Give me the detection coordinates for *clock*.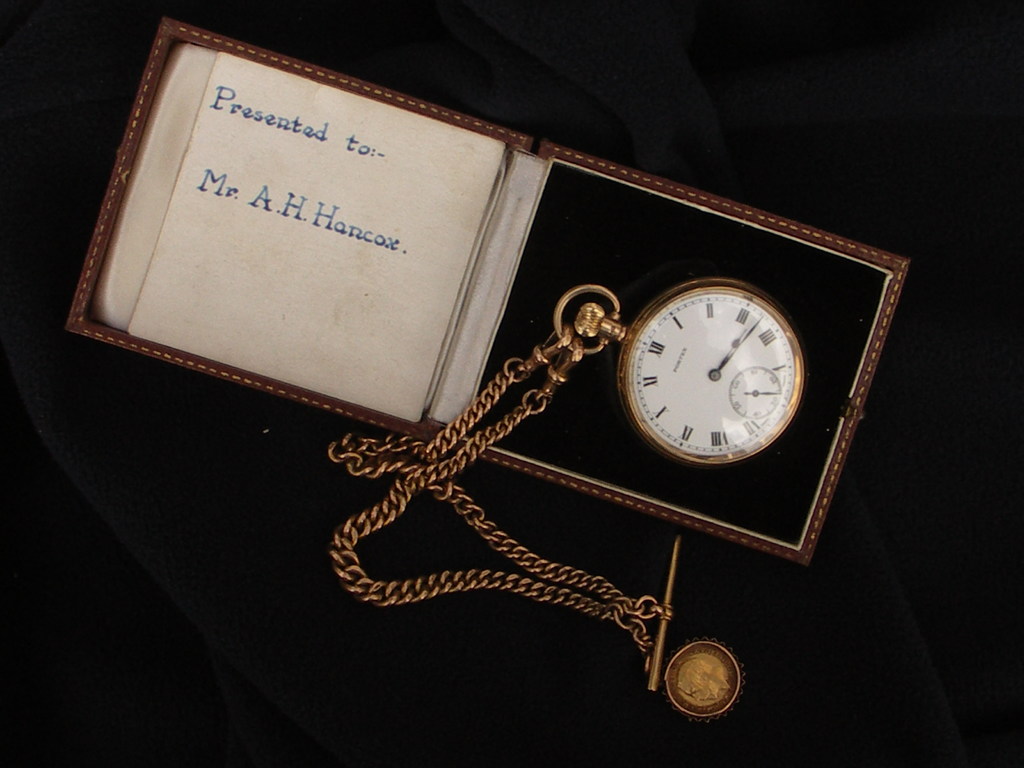
(625, 283, 805, 461).
